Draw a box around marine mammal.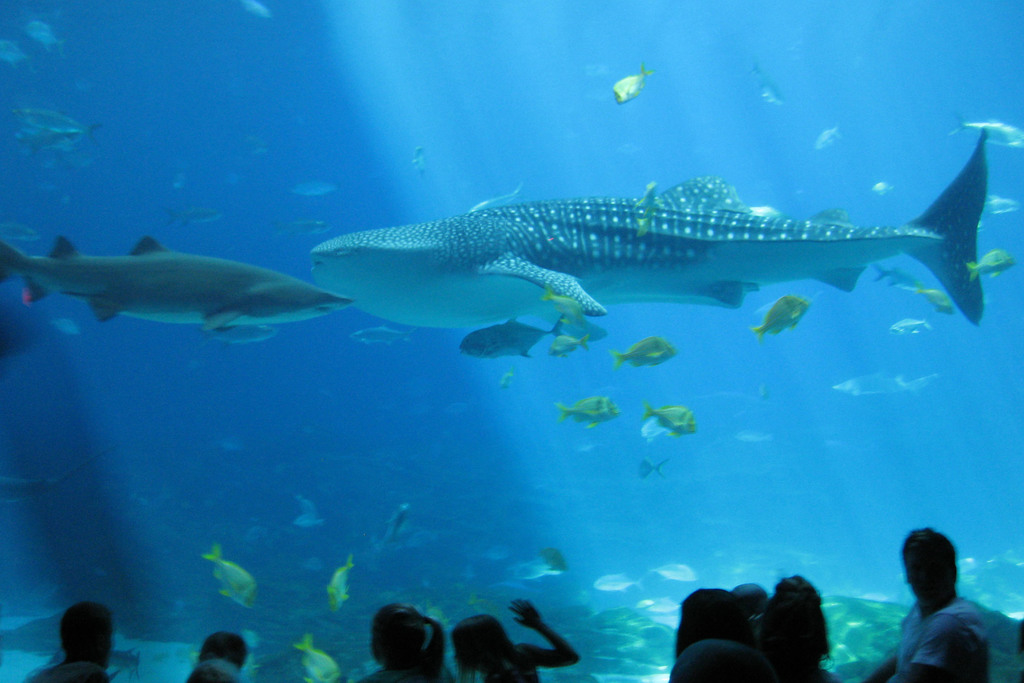
l=276, t=149, r=1006, b=345.
